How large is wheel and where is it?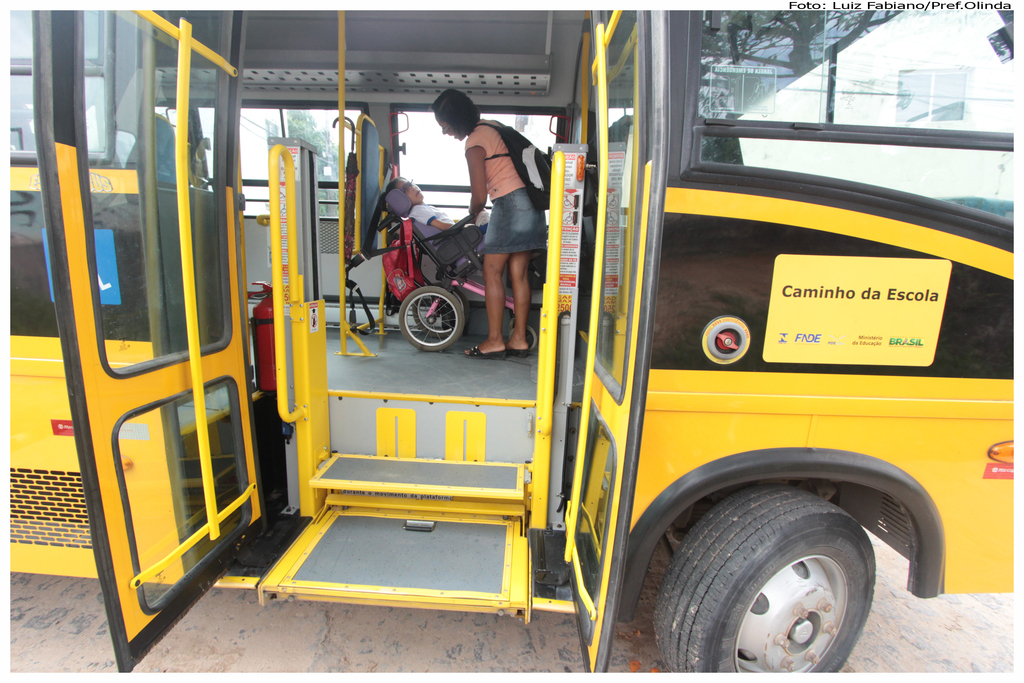
Bounding box: (399, 283, 463, 355).
